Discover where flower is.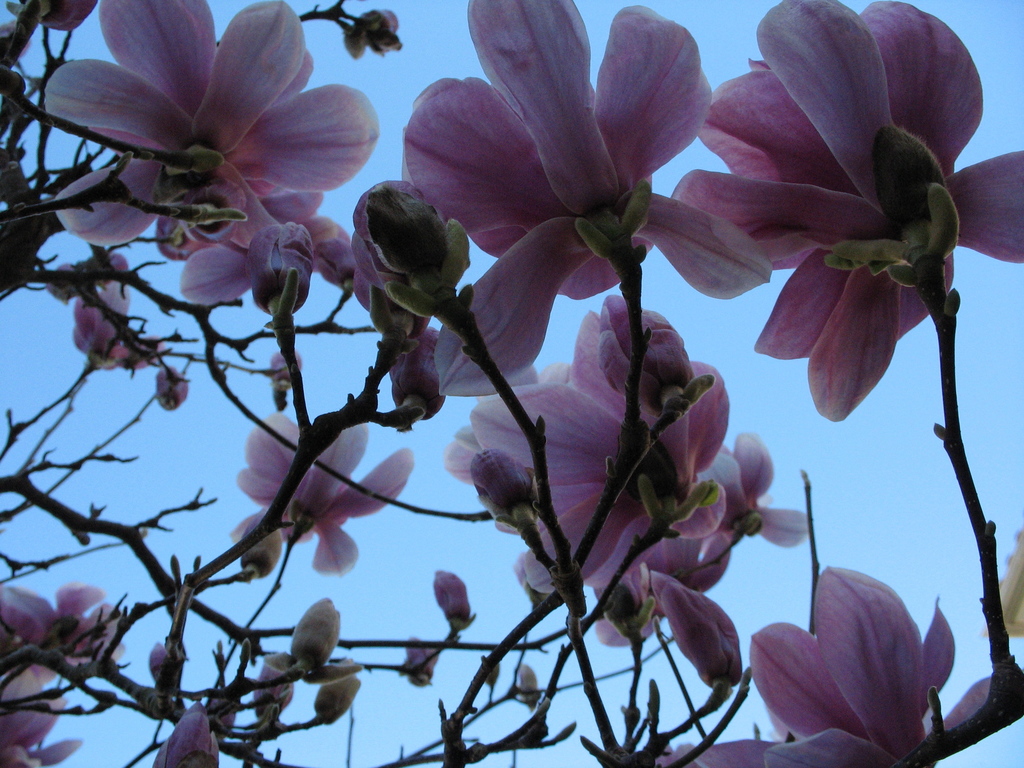
Discovered at {"left": 392, "top": 0, "right": 776, "bottom": 396}.
